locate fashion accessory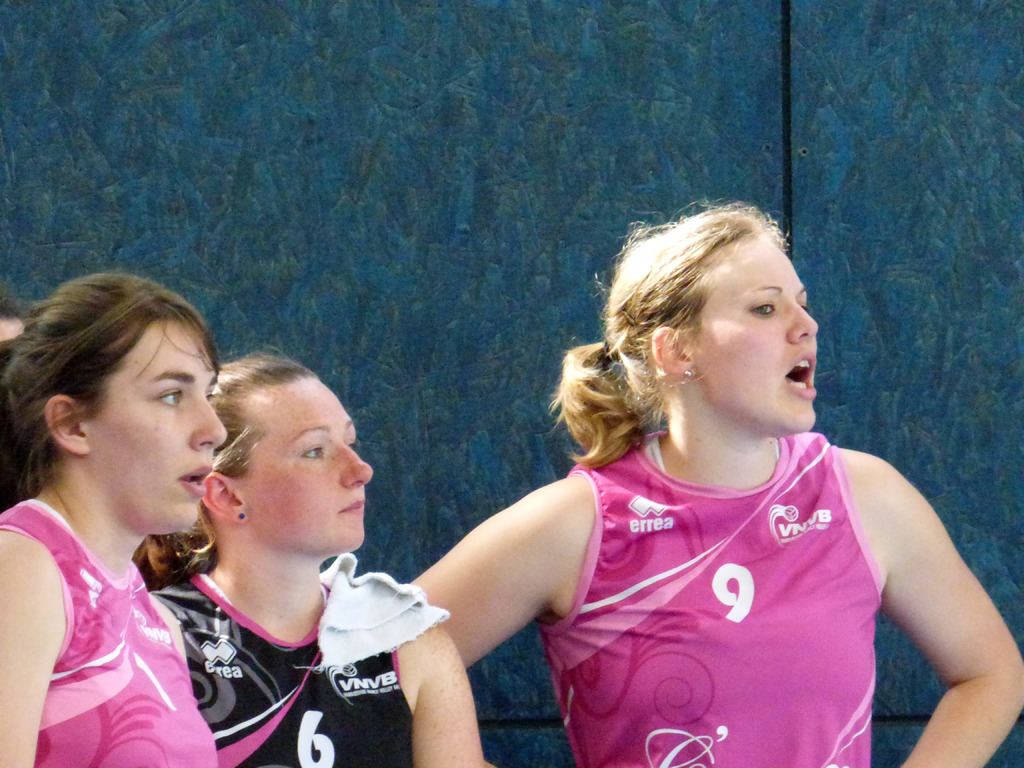
crop(680, 365, 692, 380)
